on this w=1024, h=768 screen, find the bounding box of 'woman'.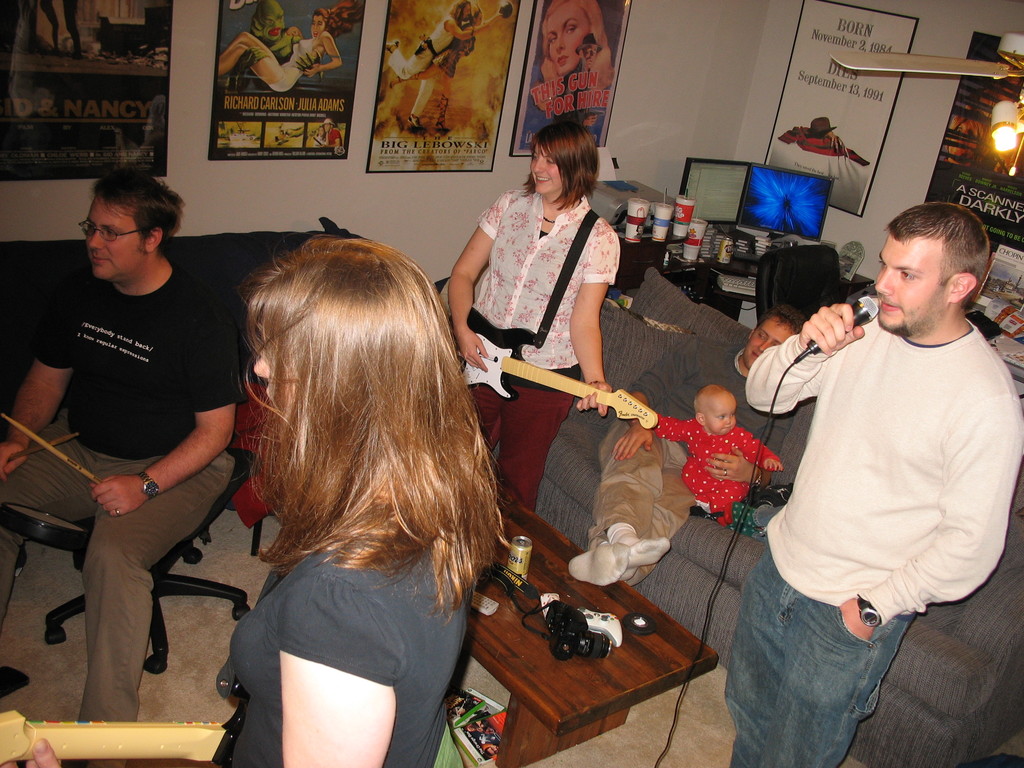
Bounding box: <box>187,214,512,767</box>.
